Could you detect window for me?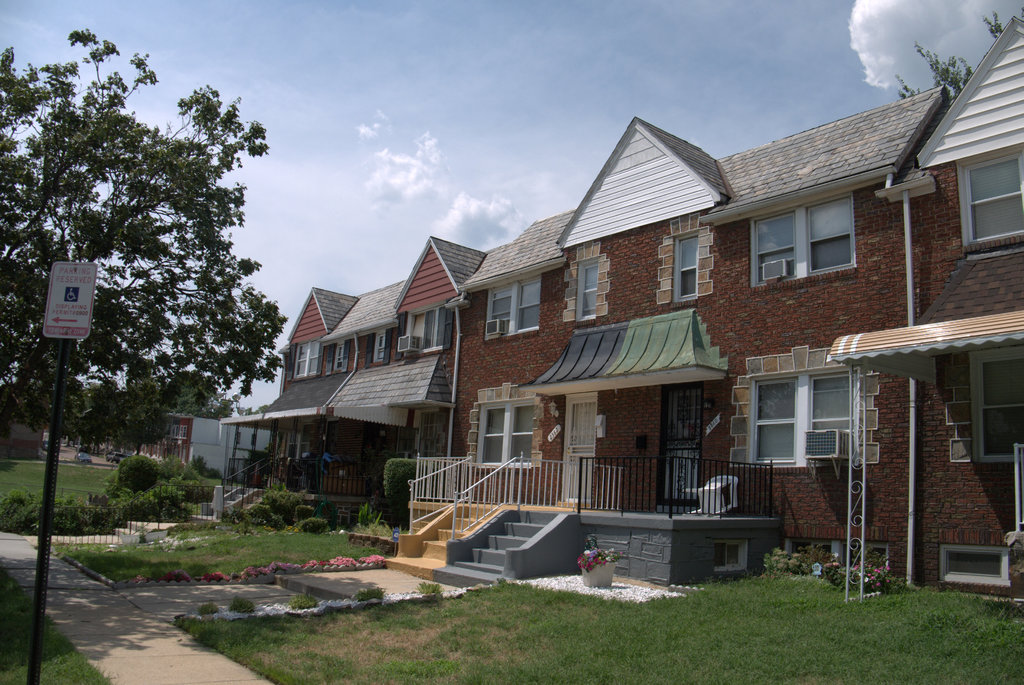
Detection result: <region>748, 194, 855, 284</region>.
